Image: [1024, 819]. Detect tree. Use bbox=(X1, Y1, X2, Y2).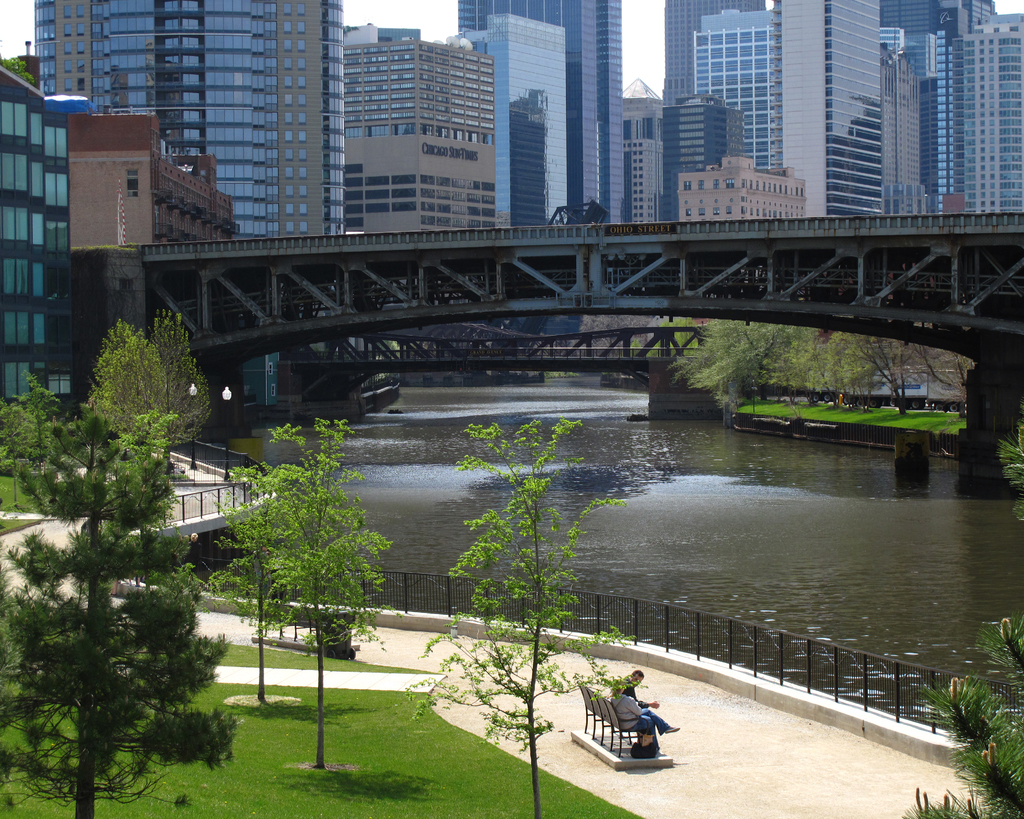
bbox=(216, 415, 386, 764).
